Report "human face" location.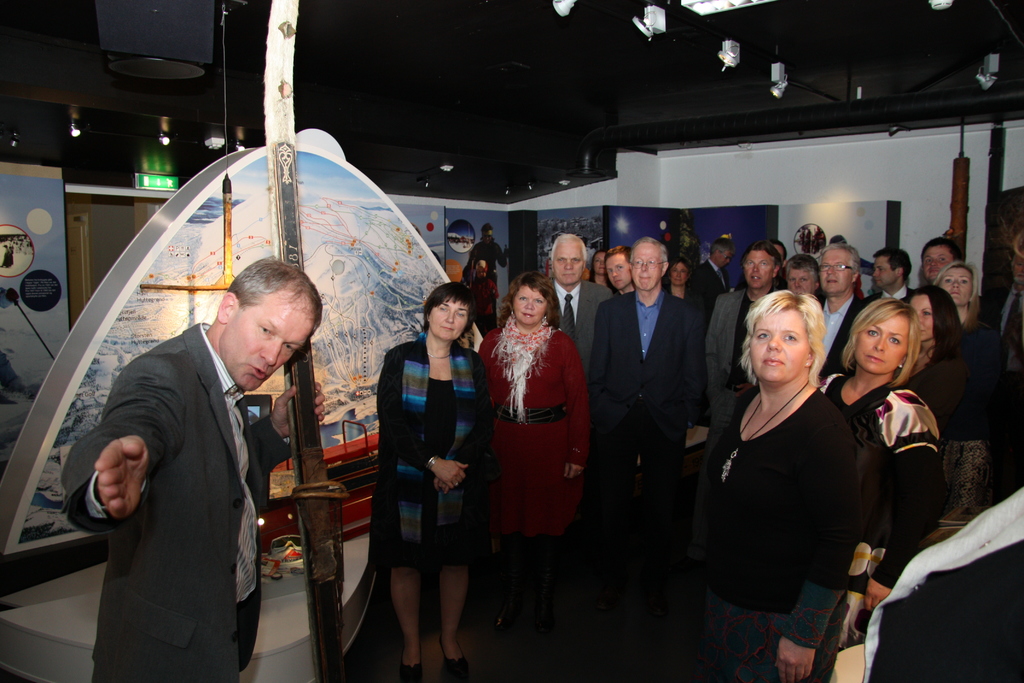
Report: locate(909, 286, 936, 335).
